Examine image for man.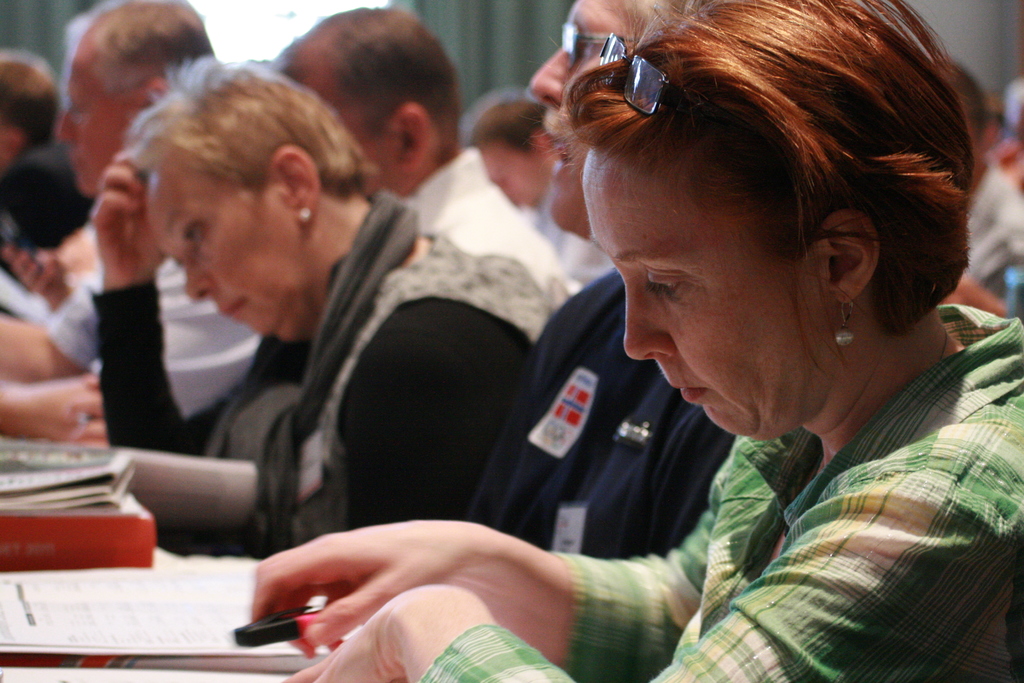
Examination result: locate(955, 70, 1023, 318).
